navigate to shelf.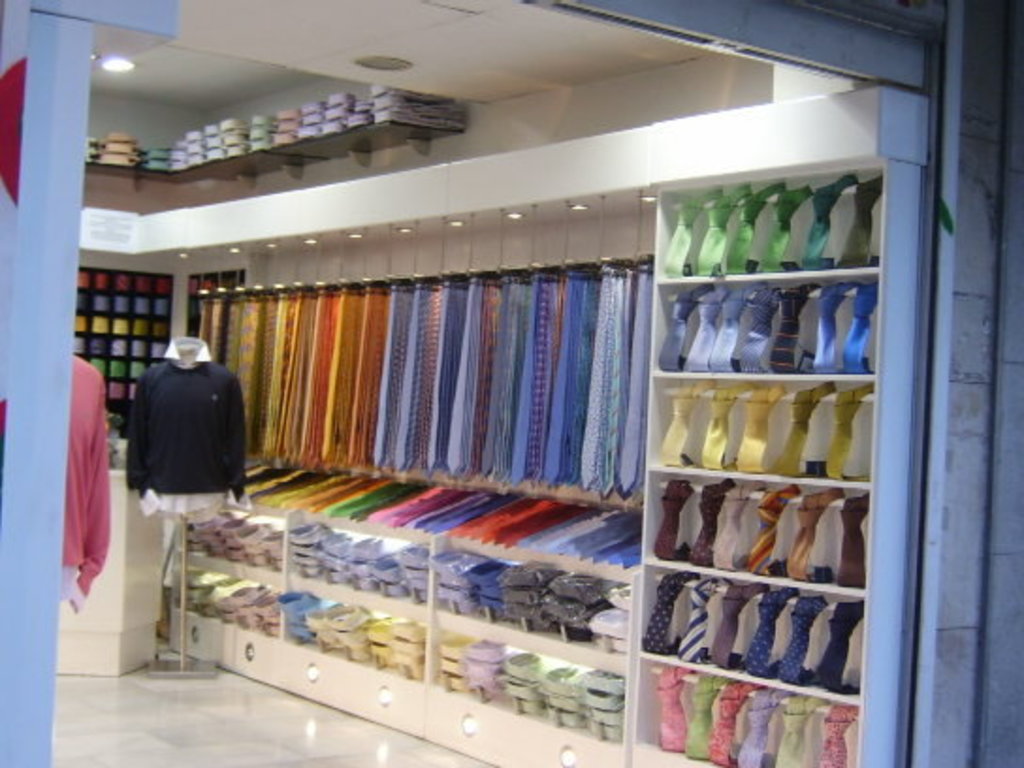
Navigation target: bbox=(646, 380, 877, 482).
